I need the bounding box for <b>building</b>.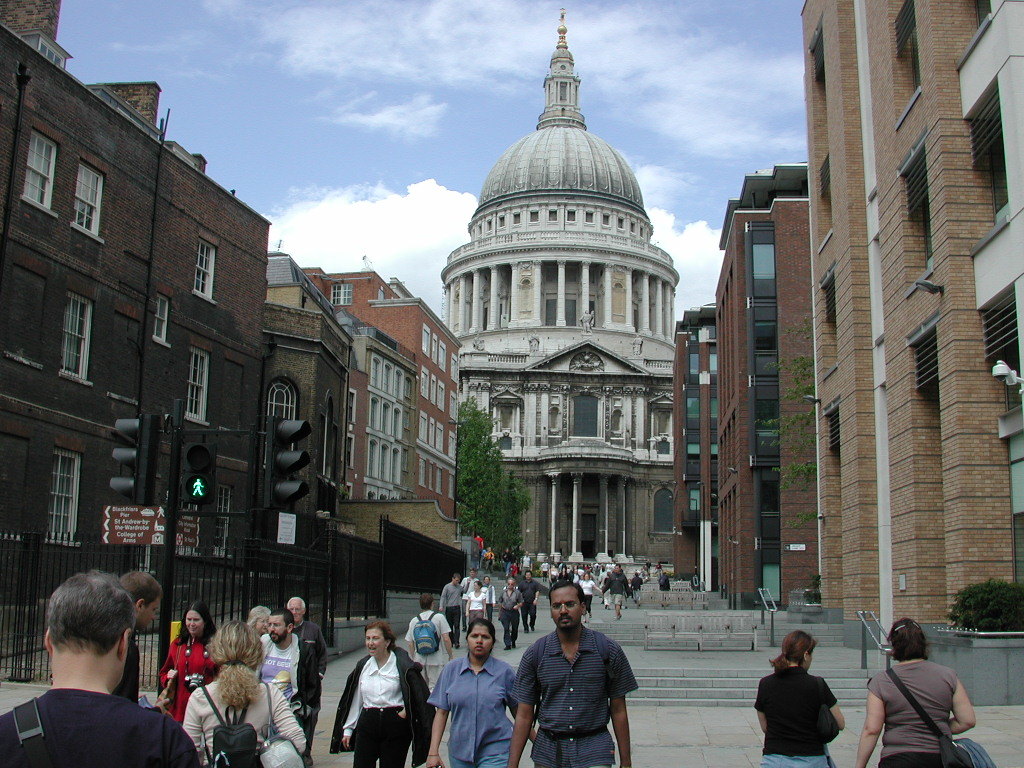
Here it is: 416:38:687:589.
